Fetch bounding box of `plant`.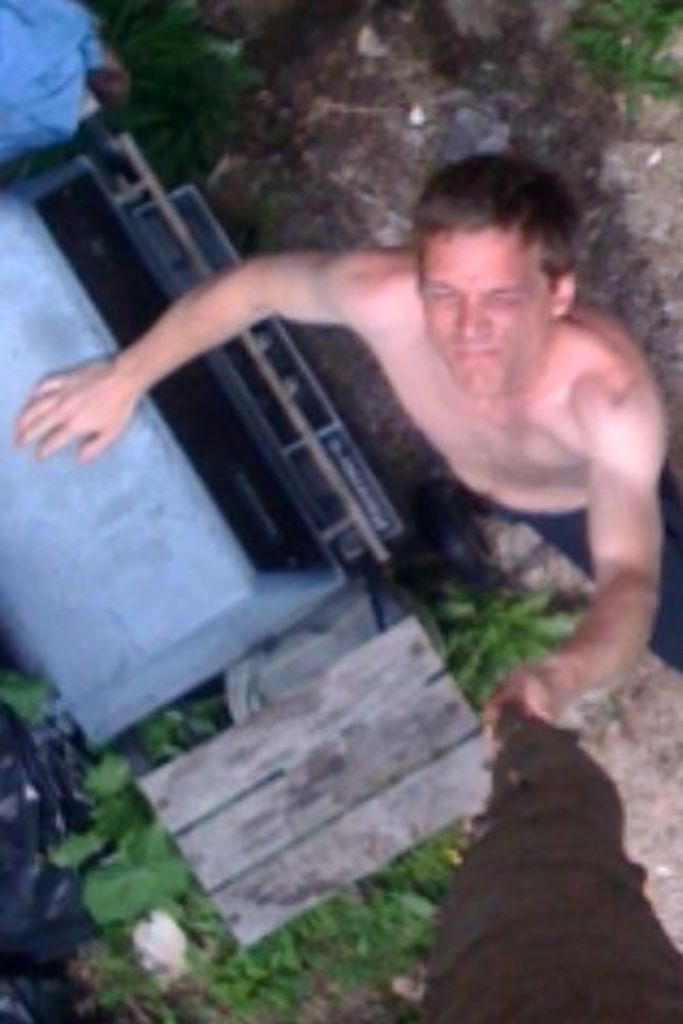
Bbox: 414 574 598 719.
